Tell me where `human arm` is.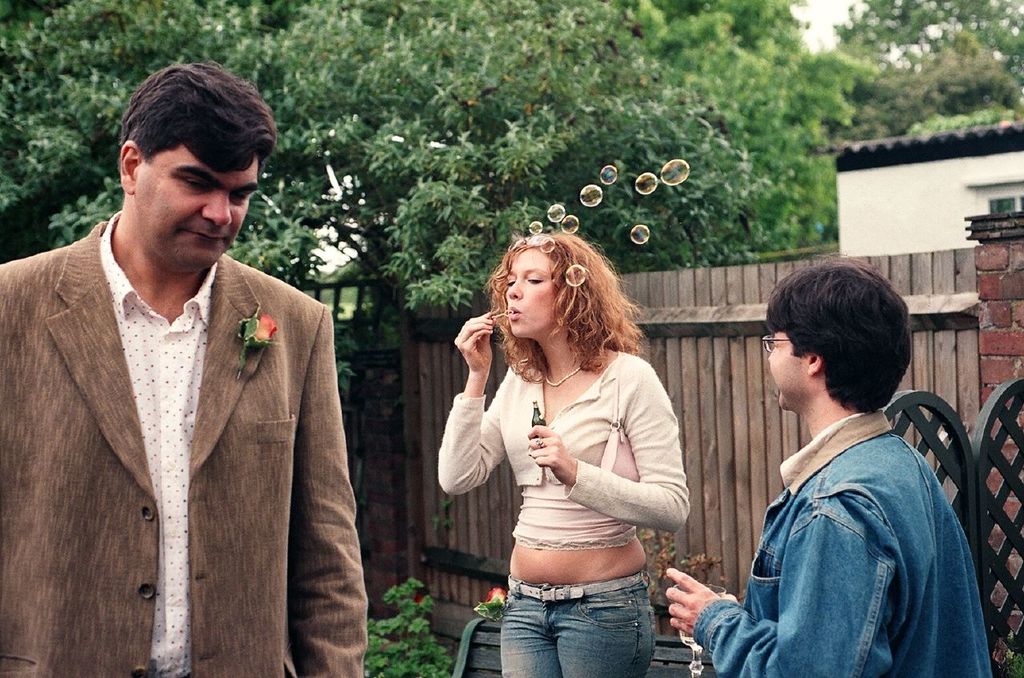
`human arm` is at {"x1": 435, "y1": 309, "x2": 509, "y2": 501}.
